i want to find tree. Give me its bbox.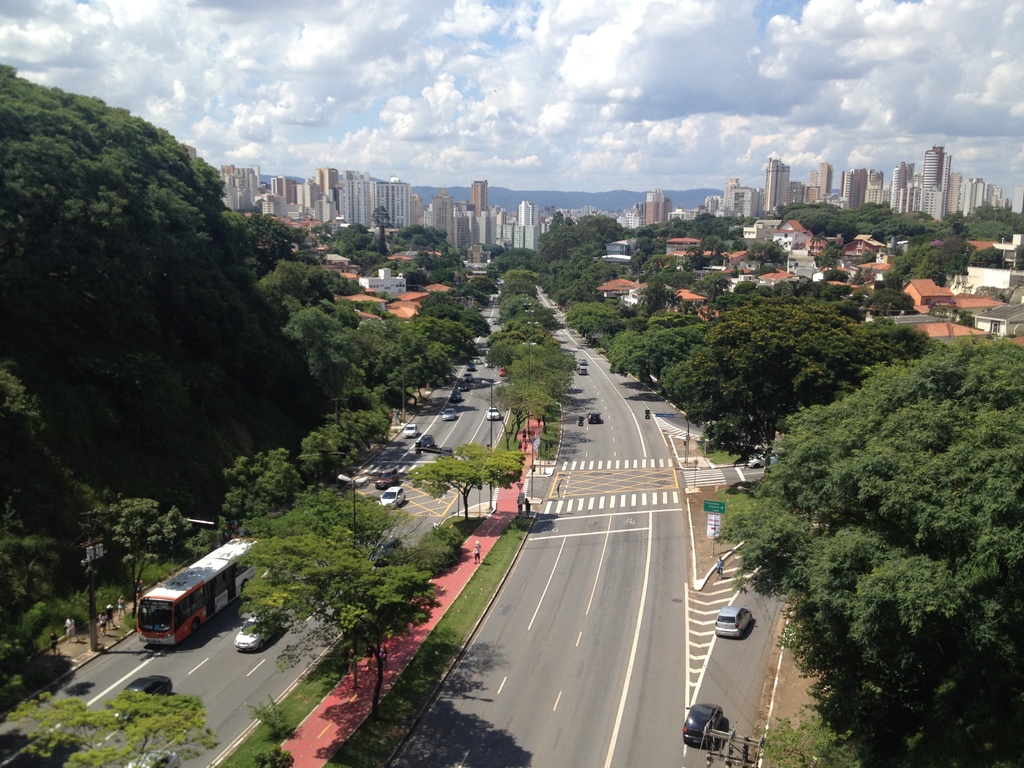
bbox(9, 685, 221, 767).
